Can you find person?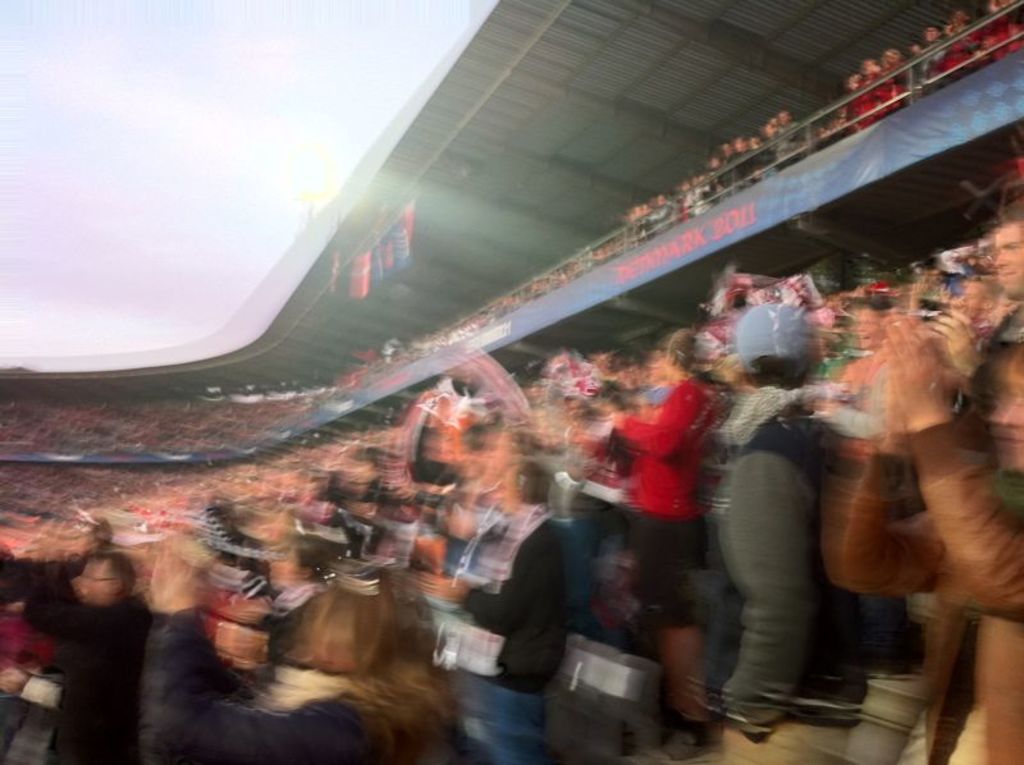
Yes, bounding box: (x1=628, y1=325, x2=721, y2=658).
